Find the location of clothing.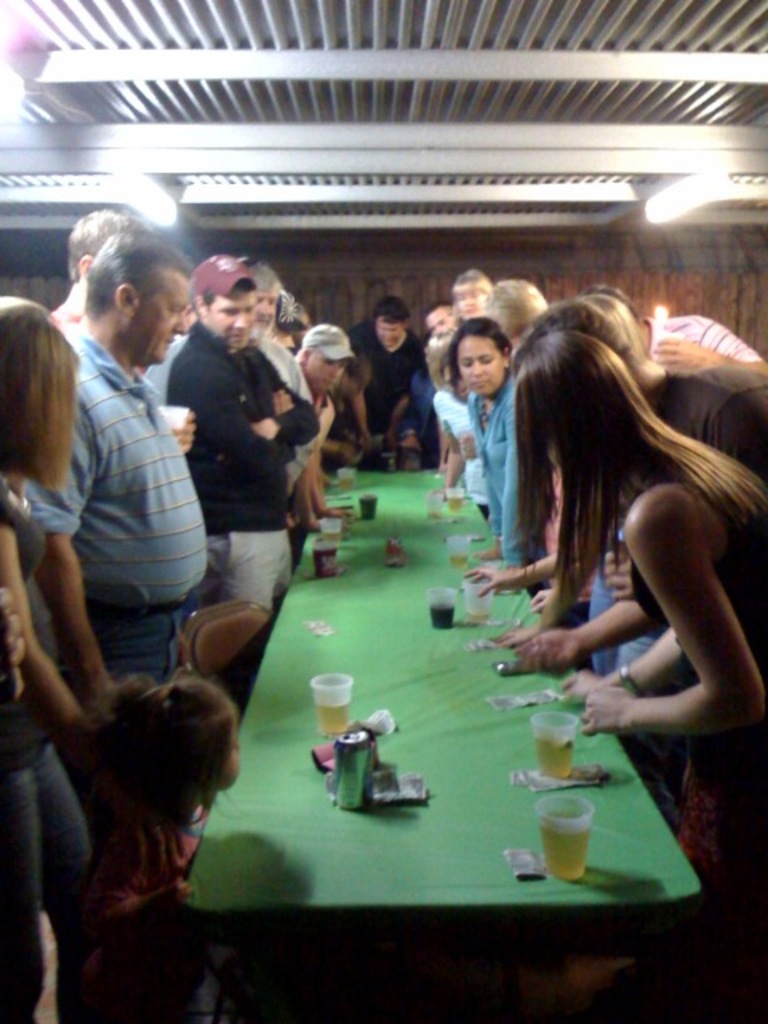
Location: 627,509,766,910.
